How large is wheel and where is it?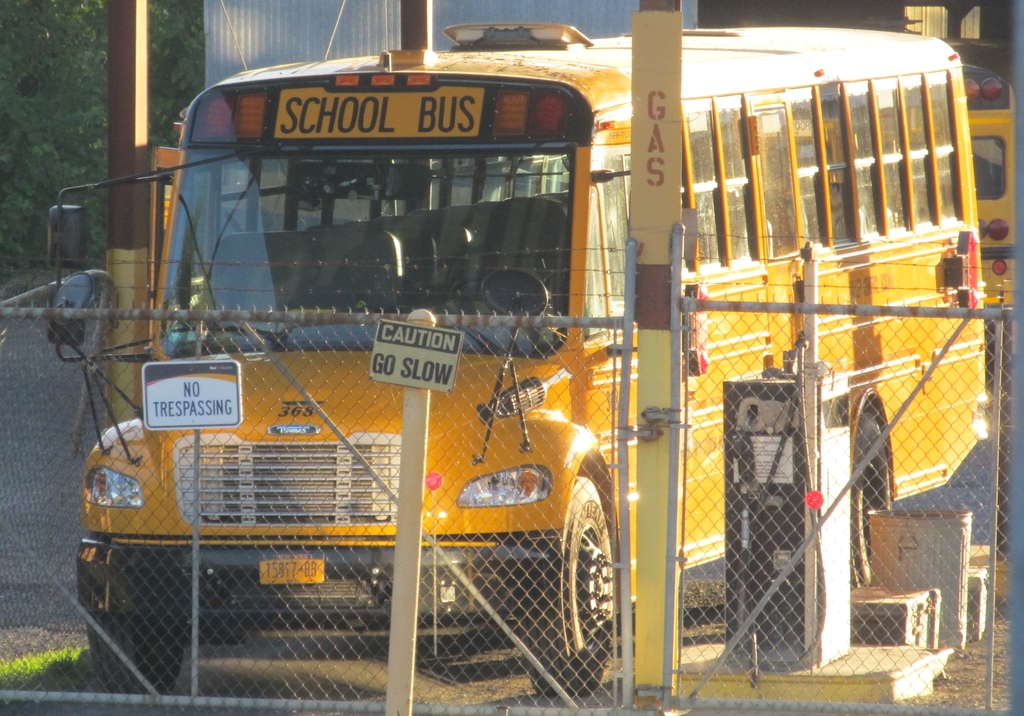
Bounding box: left=522, top=475, right=614, bottom=697.
